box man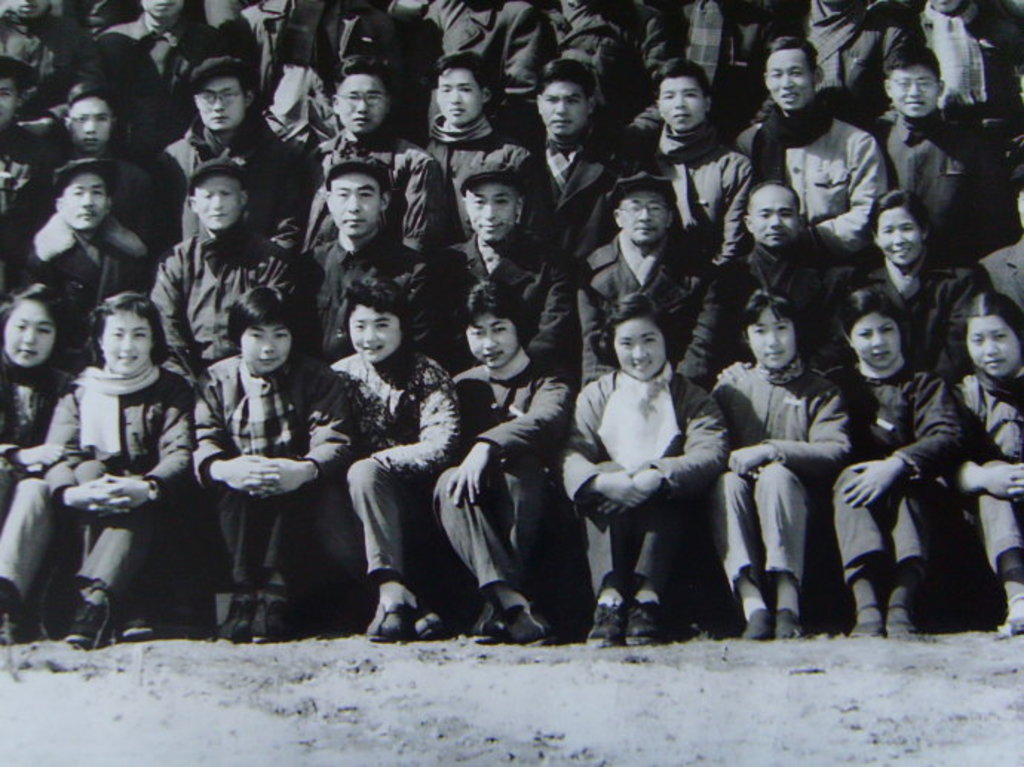
region(436, 283, 586, 645)
